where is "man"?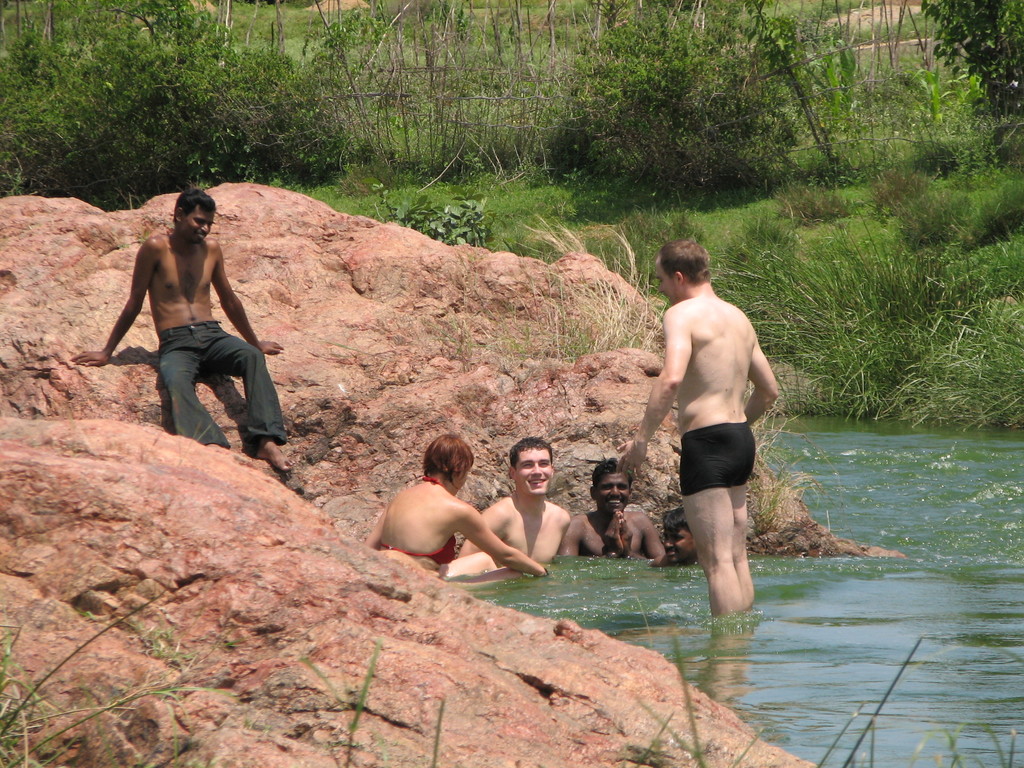
(x1=73, y1=189, x2=303, y2=477).
